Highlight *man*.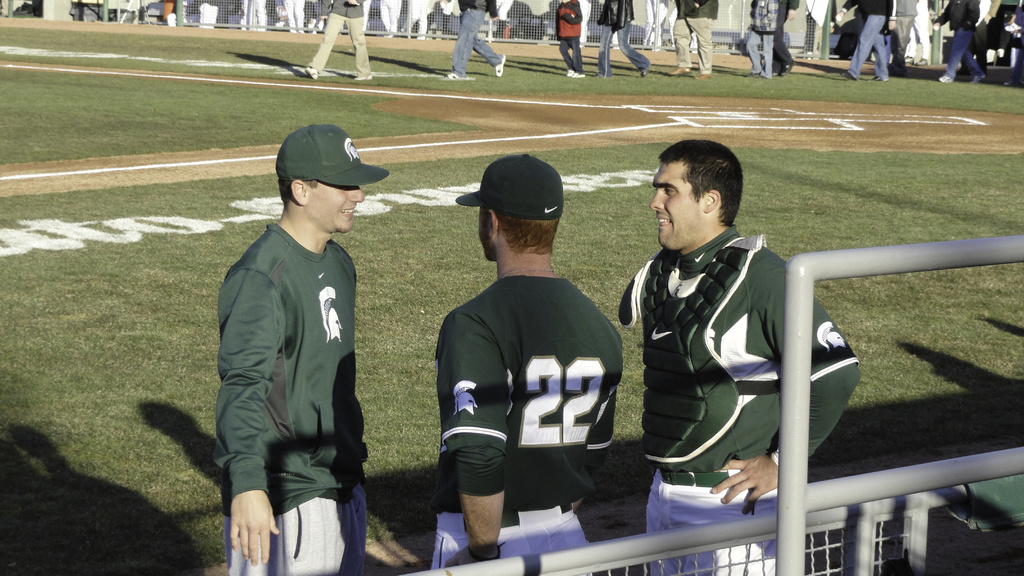
Highlighted region: left=614, top=135, right=865, bottom=575.
